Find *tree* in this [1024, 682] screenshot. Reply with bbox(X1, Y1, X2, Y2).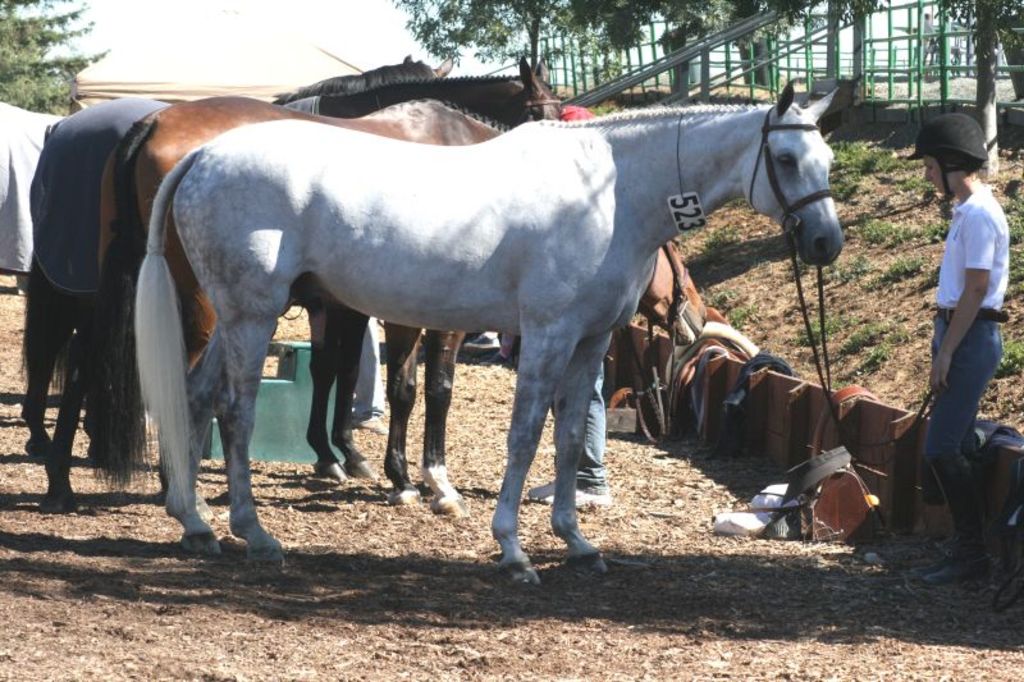
bbox(933, 0, 1023, 169).
